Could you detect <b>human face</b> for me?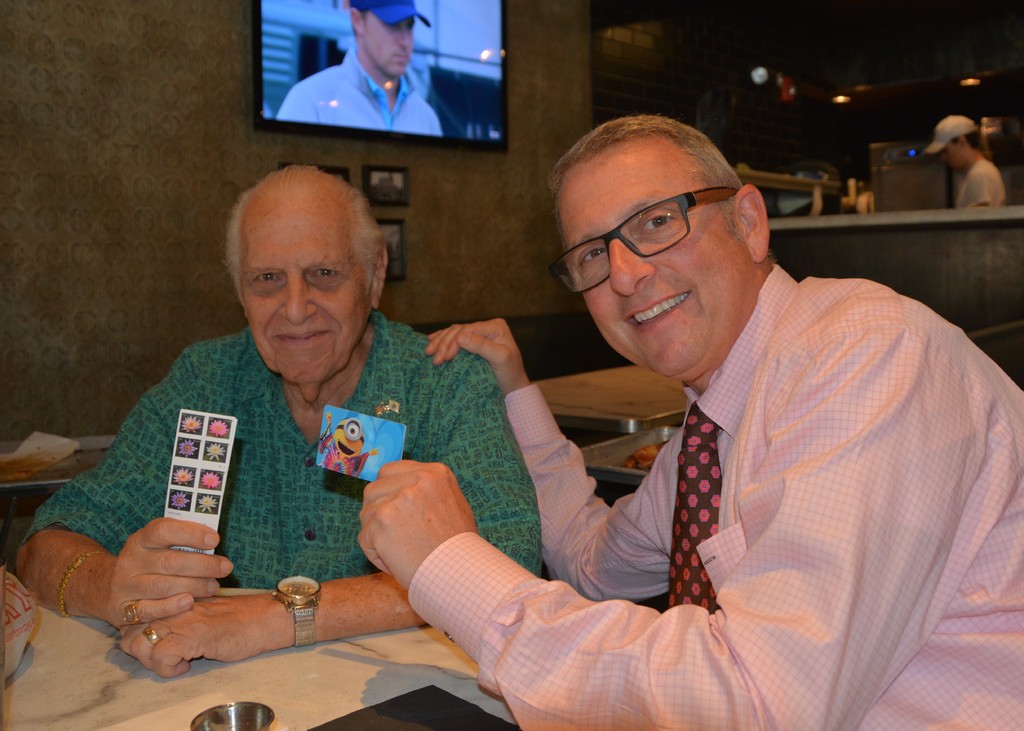
Detection result: (x1=364, y1=9, x2=415, y2=76).
